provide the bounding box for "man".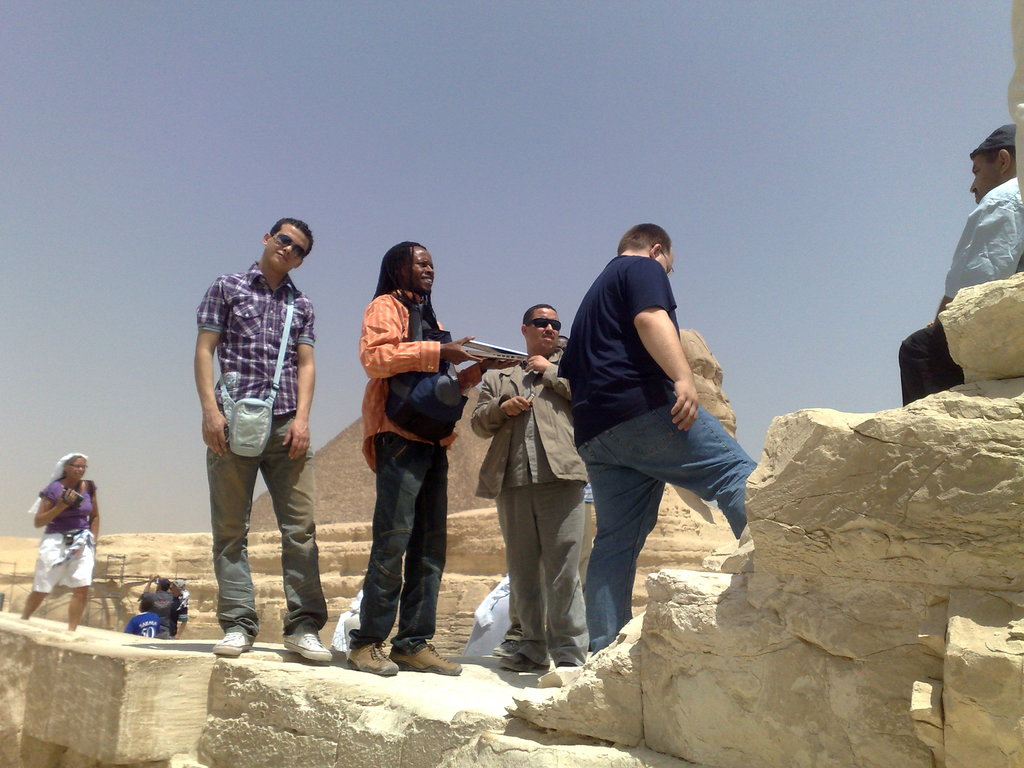
<region>490, 331, 611, 651</region>.
